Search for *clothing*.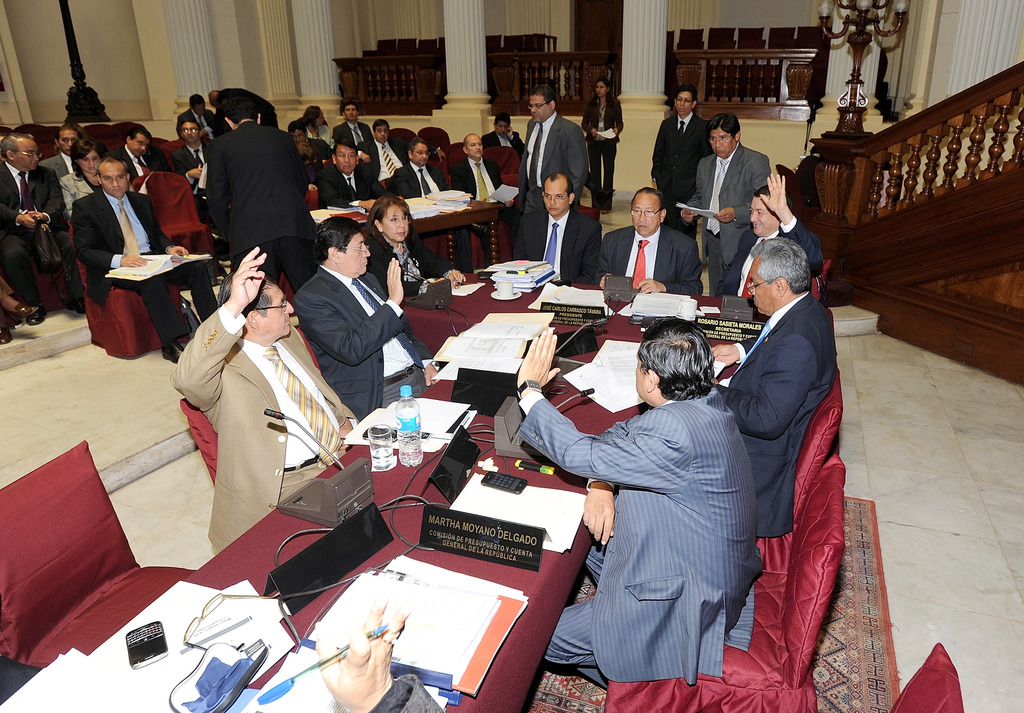
Found at <region>302, 133, 328, 162</region>.
